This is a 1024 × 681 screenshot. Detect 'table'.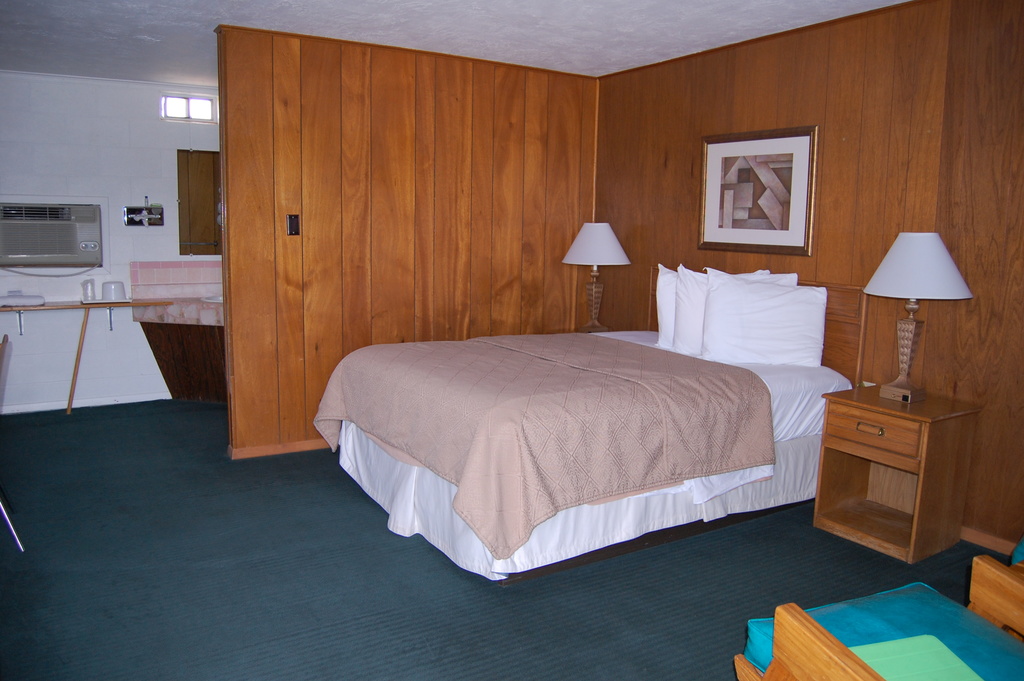
l=819, t=380, r=989, b=569.
